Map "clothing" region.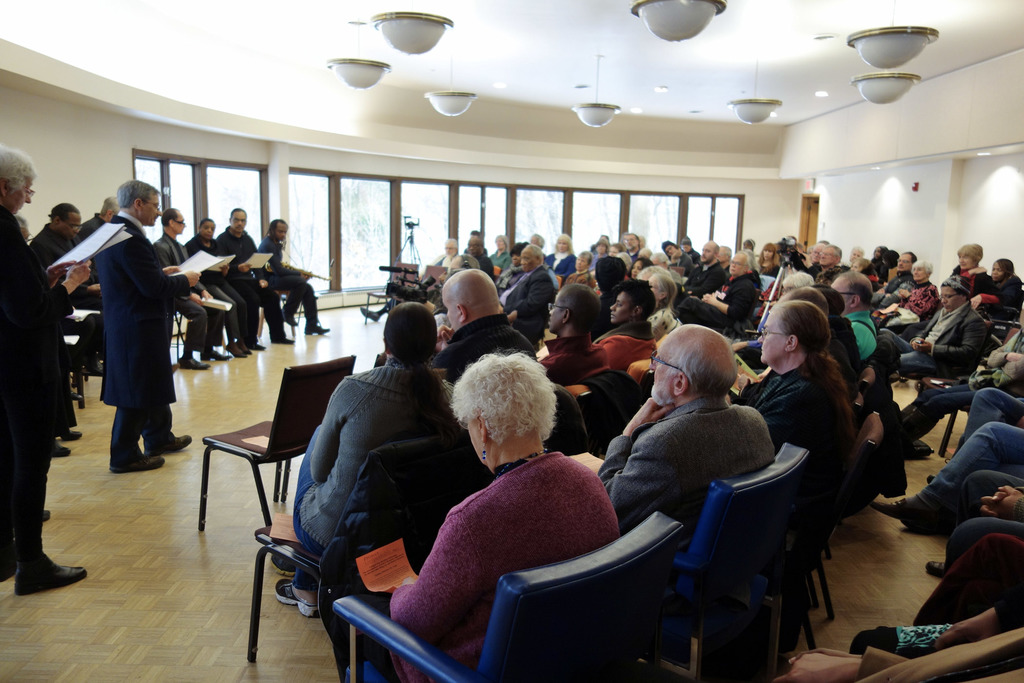
Mapped to 966:279:1023:339.
